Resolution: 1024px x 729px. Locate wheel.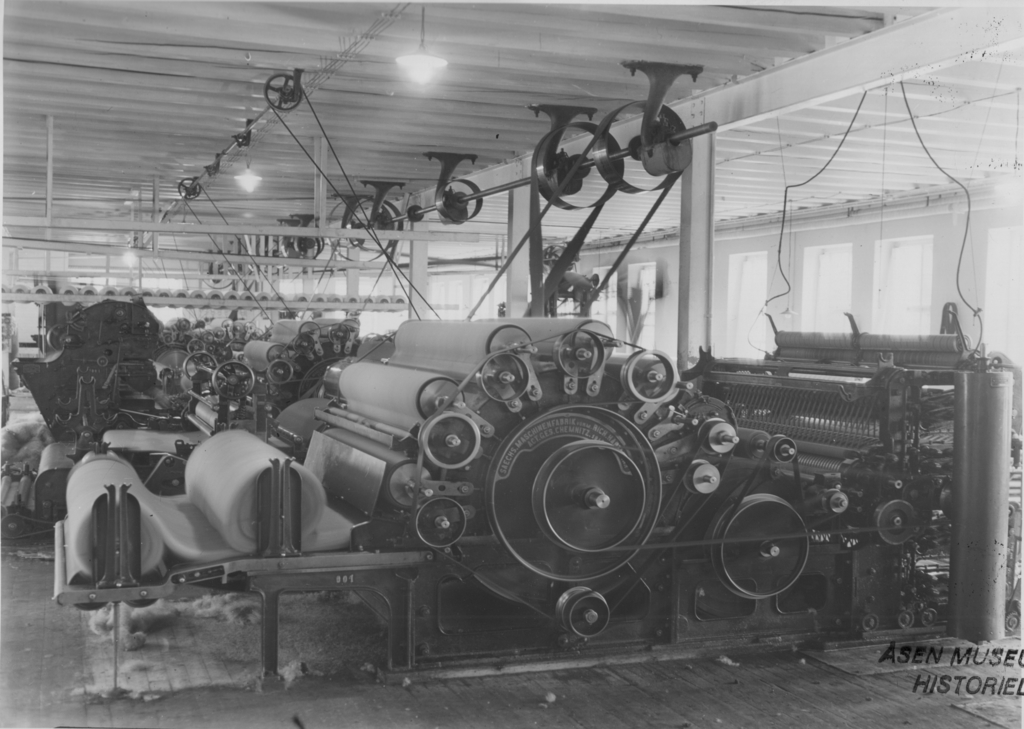
bbox=[716, 502, 801, 616].
